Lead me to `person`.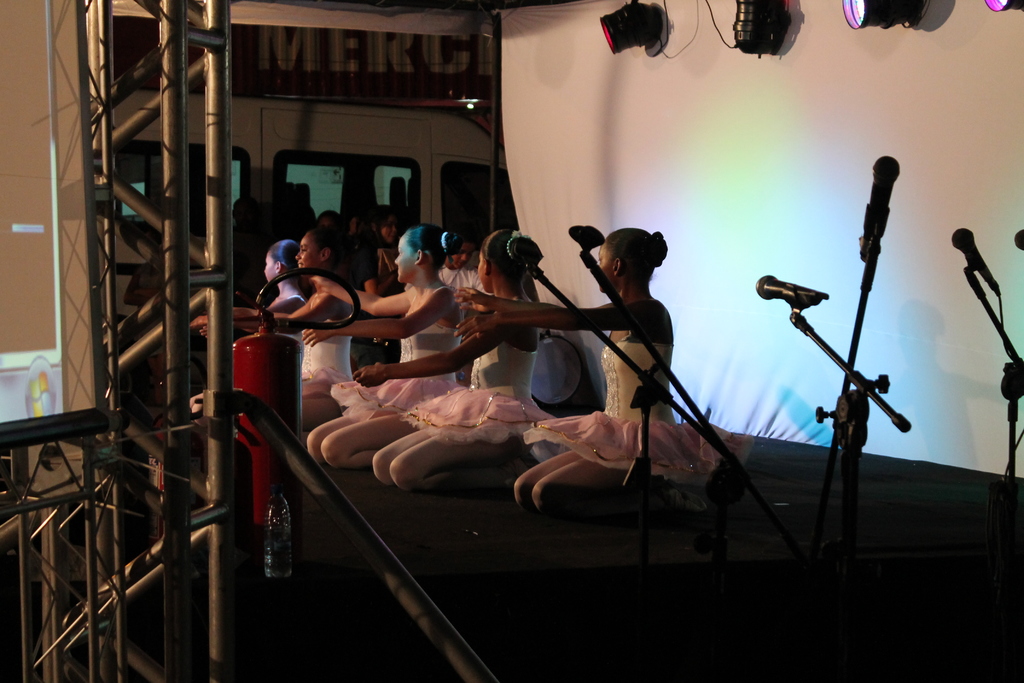
Lead to (343,201,399,297).
